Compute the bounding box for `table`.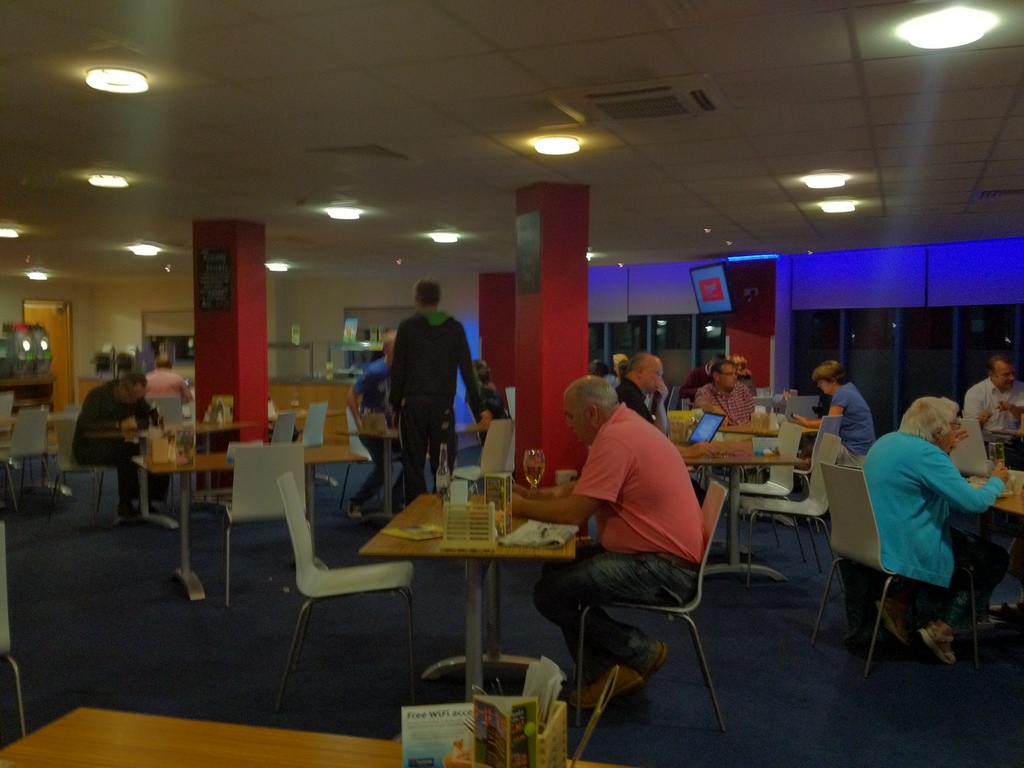
bbox(330, 480, 597, 694).
